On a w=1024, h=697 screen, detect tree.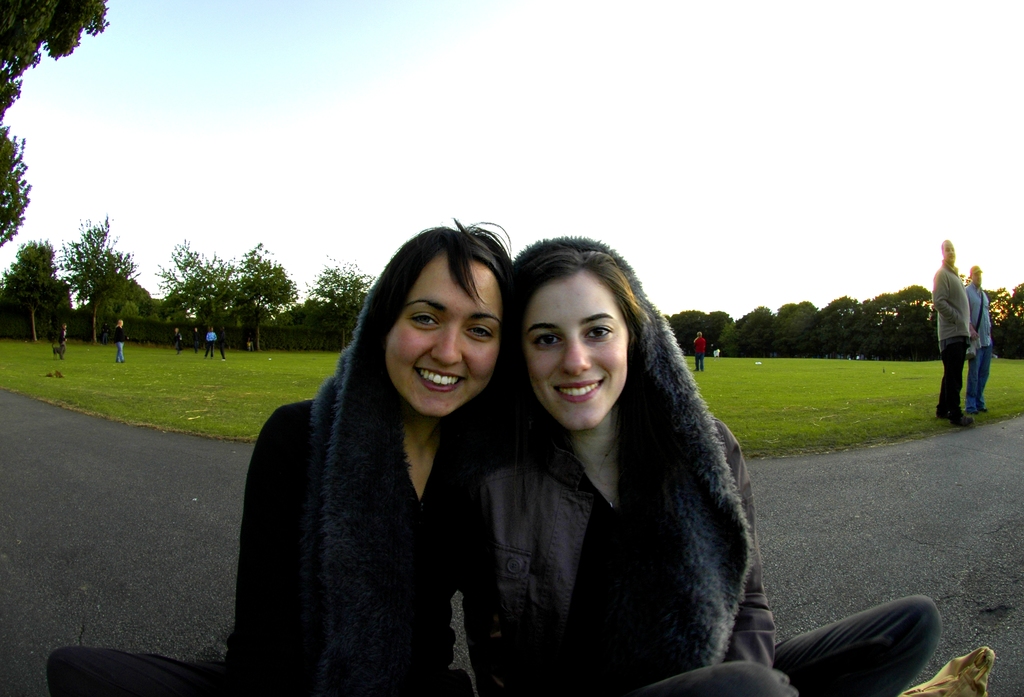
(x1=229, y1=236, x2=294, y2=348).
